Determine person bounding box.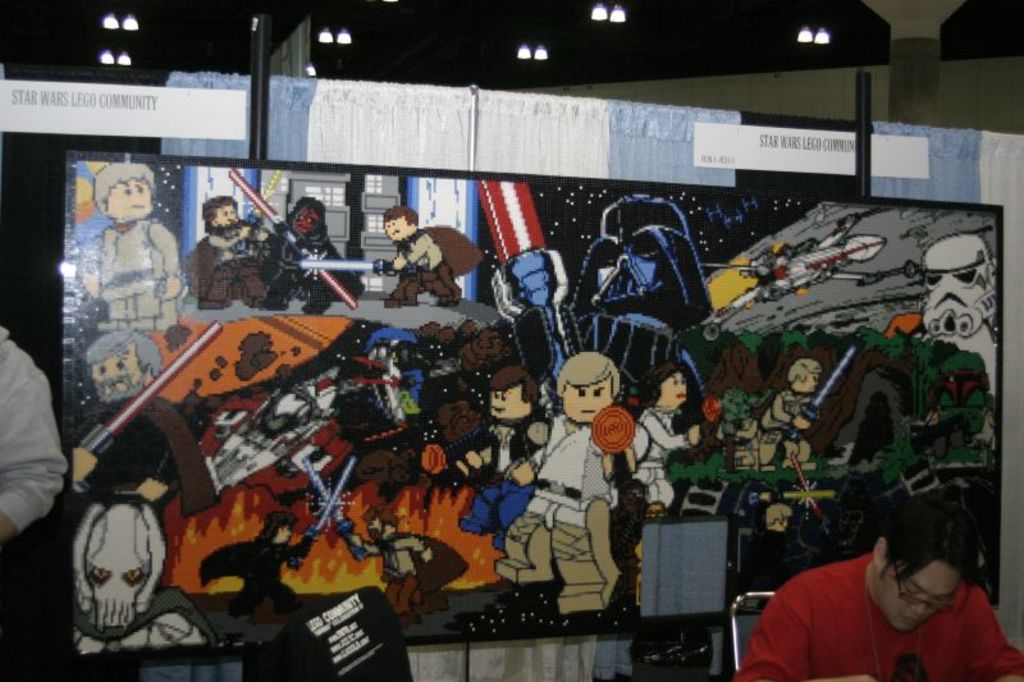
Determined: box(191, 193, 284, 307).
